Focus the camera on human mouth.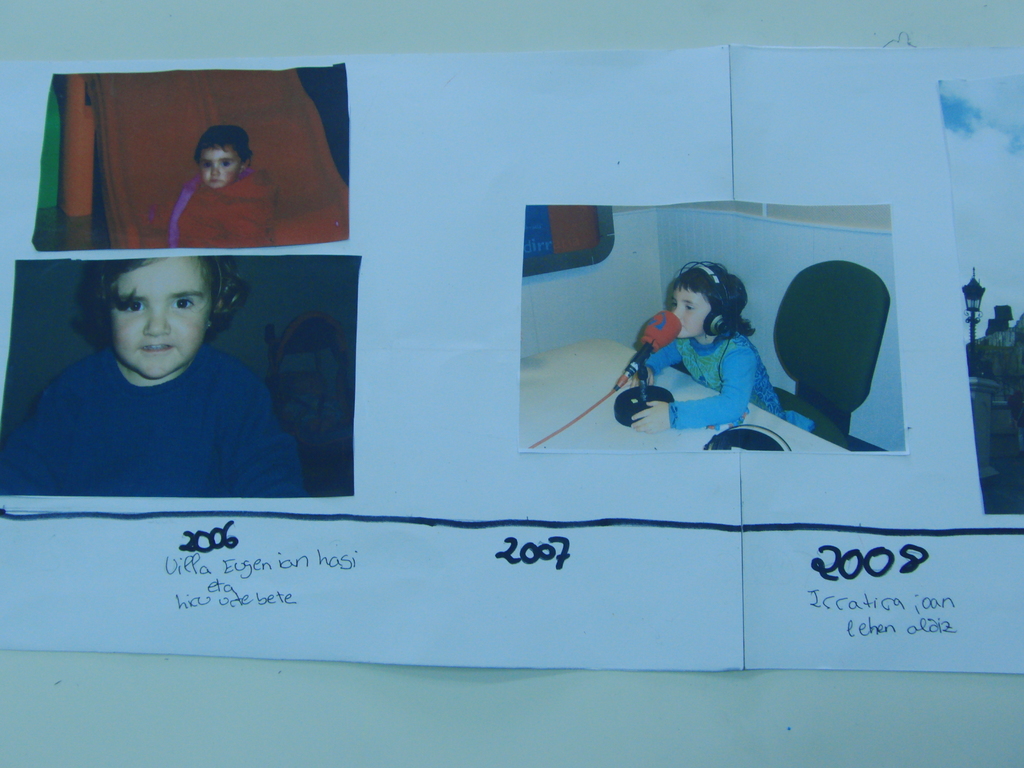
Focus region: pyautogui.locateOnScreen(209, 177, 223, 184).
